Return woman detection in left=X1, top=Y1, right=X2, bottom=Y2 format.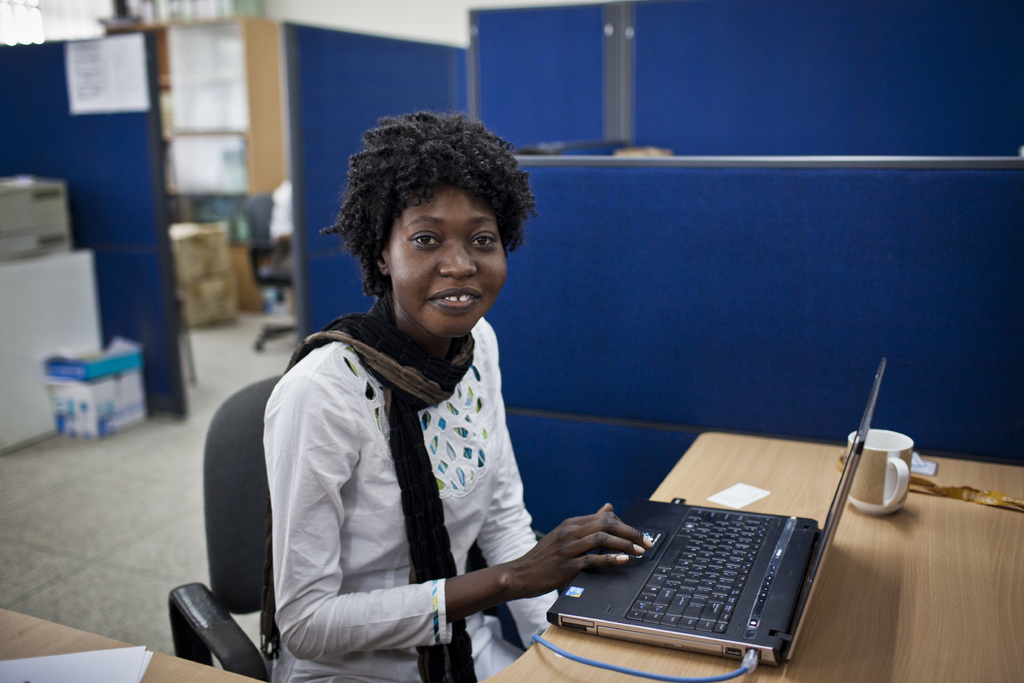
left=217, top=108, right=609, bottom=667.
